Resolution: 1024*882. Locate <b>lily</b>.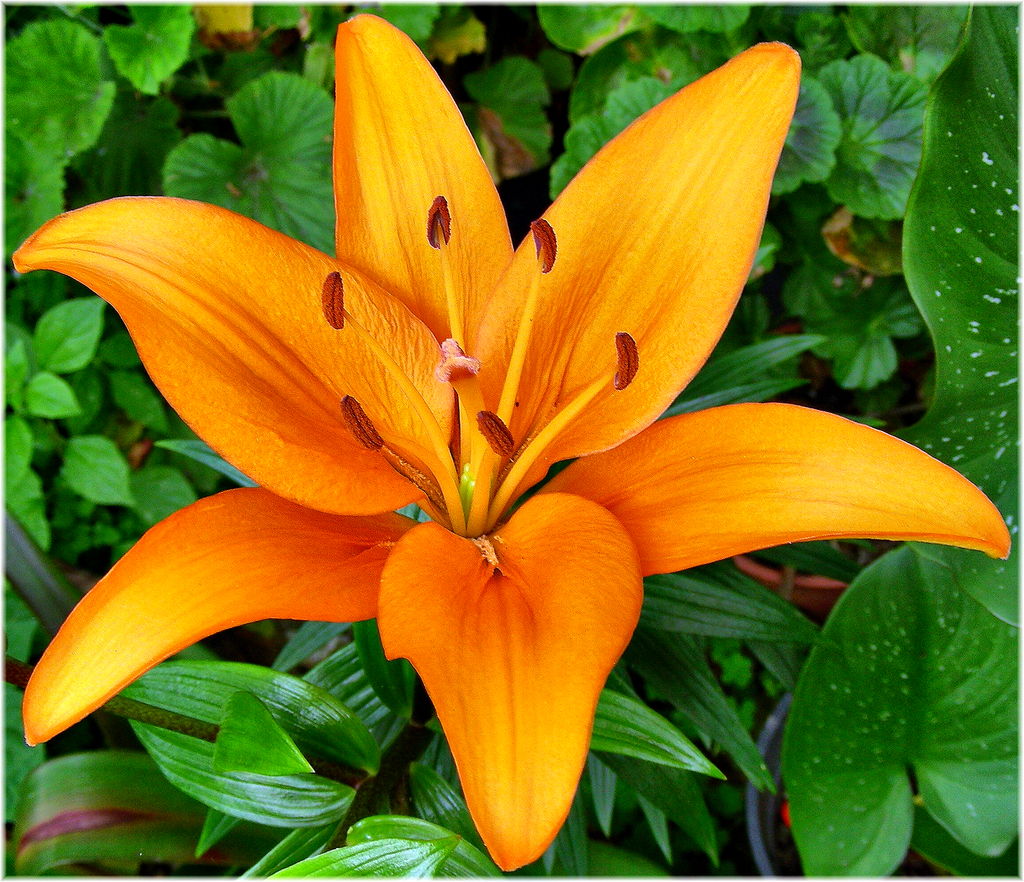
{"x1": 12, "y1": 13, "x2": 1016, "y2": 869}.
